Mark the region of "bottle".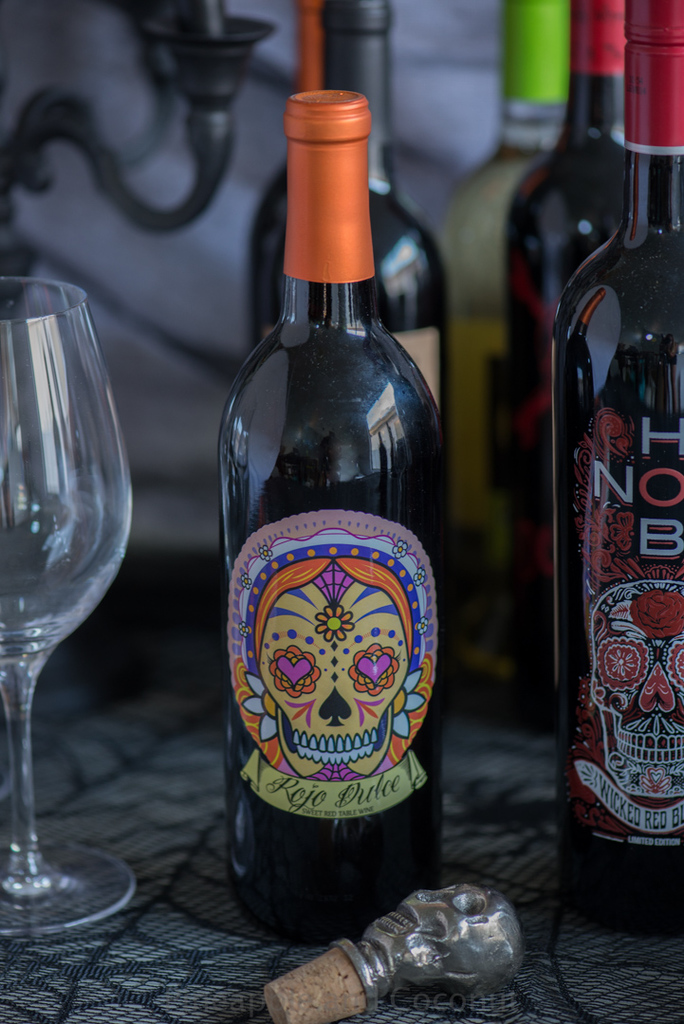
Region: <box>501,0,624,668</box>.
